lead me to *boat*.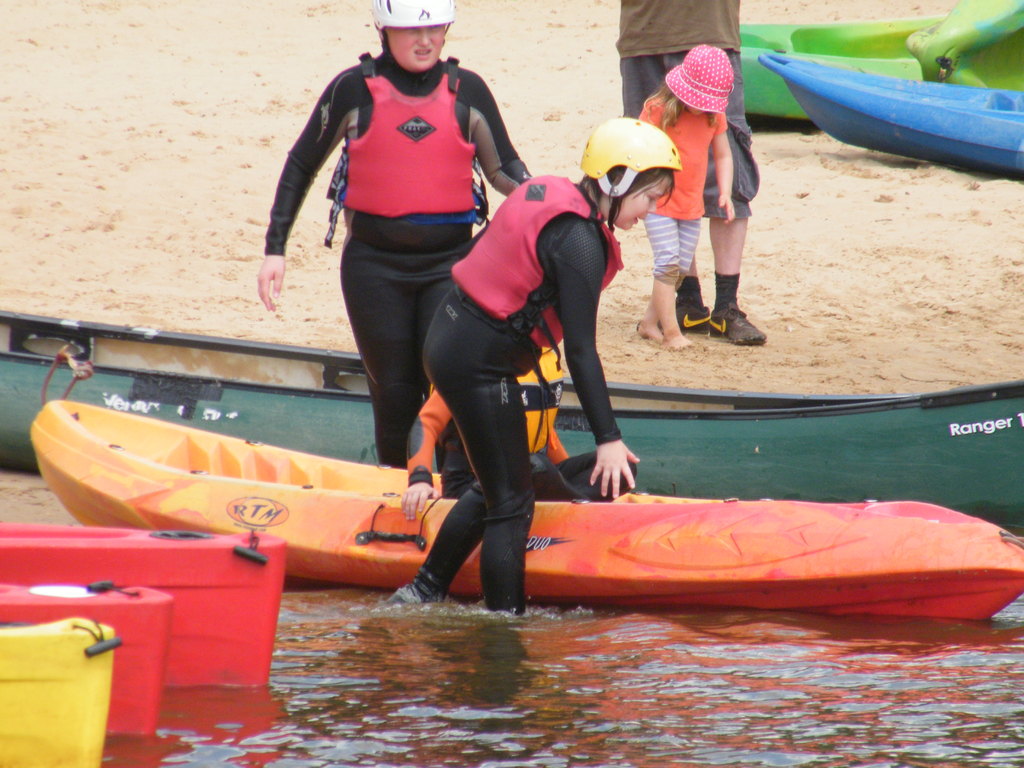
Lead to BBox(907, 0, 1023, 86).
